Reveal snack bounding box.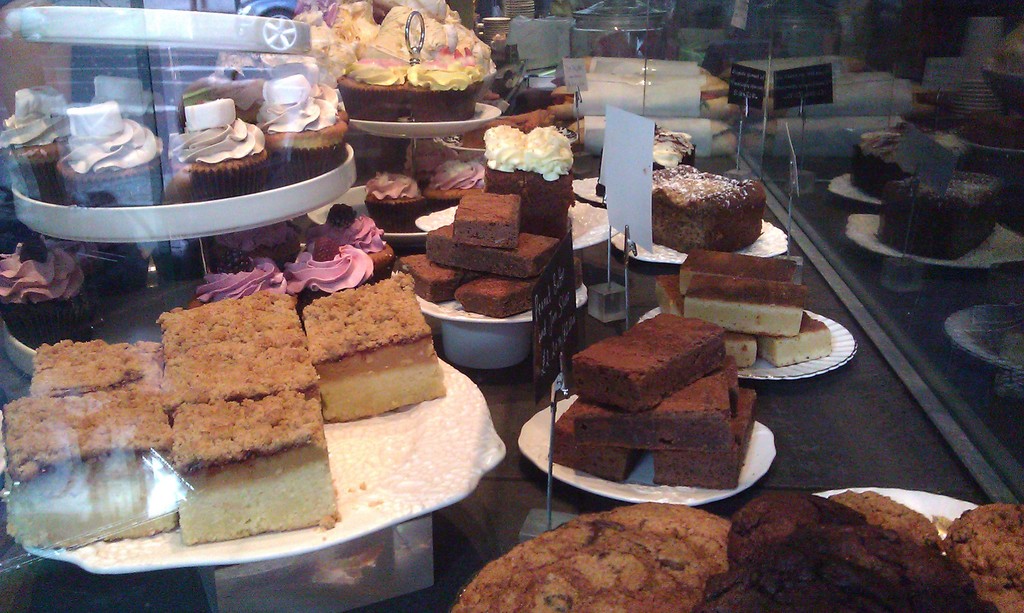
Revealed: [left=457, top=505, right=719, bottom=612].
